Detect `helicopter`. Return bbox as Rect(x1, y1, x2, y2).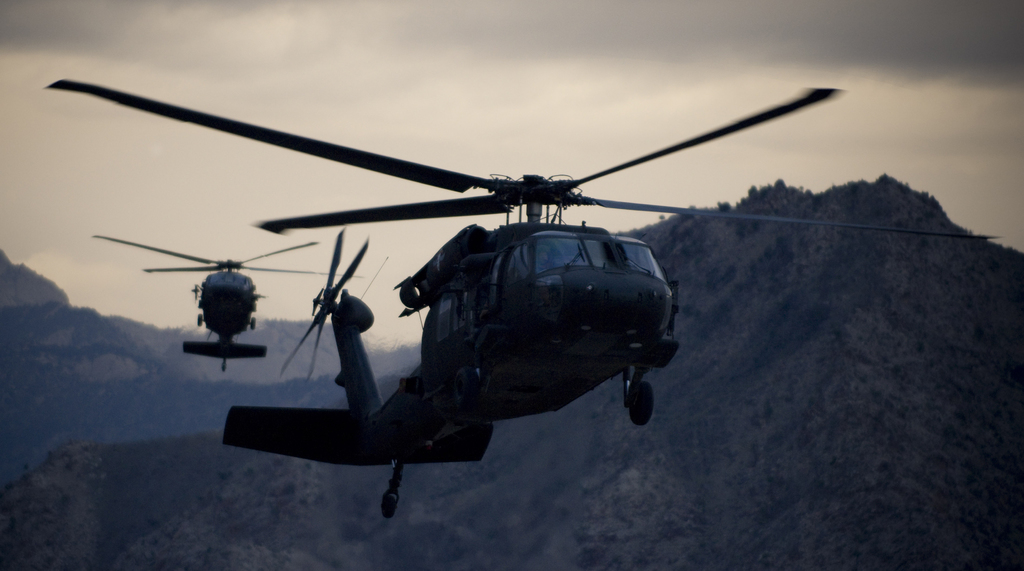
Rect(92, 232, 367, 376).
